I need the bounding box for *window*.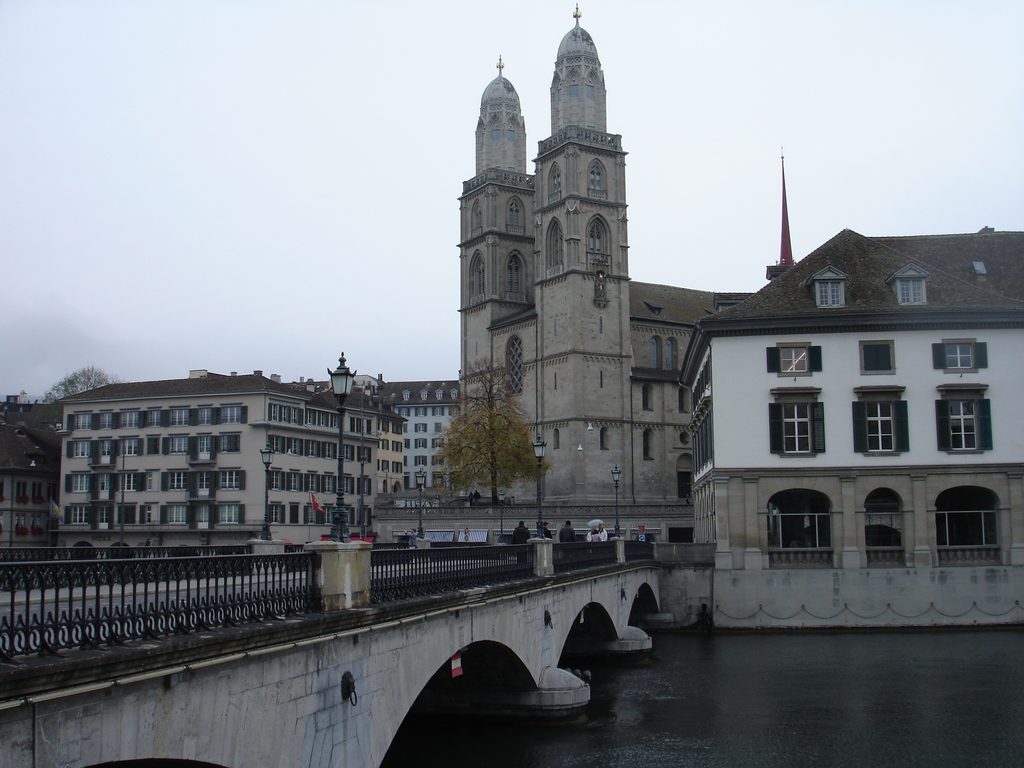
Here it is: x1=549 y1=225 x2=563 y2=264.
